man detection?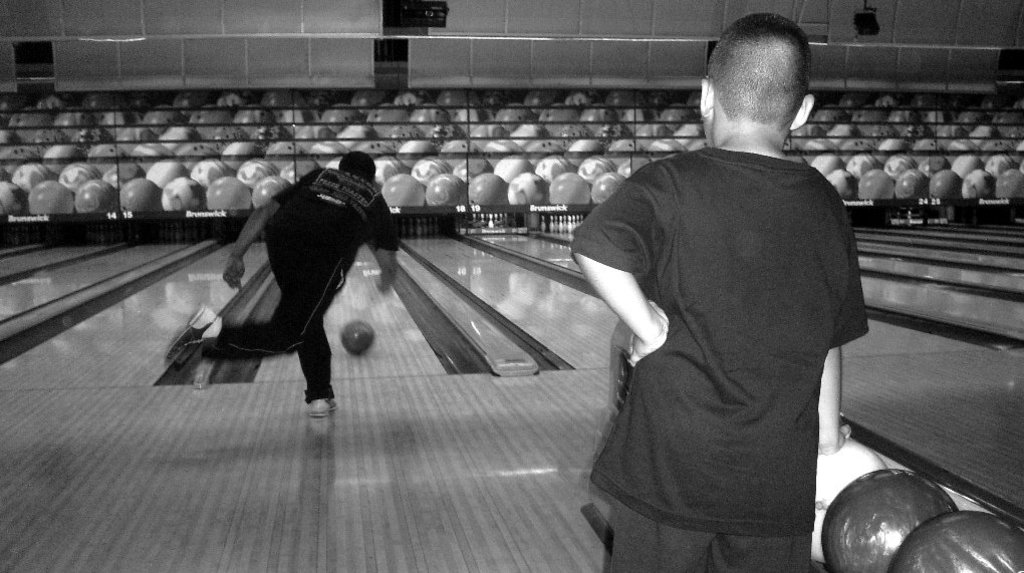
182:149:400:414
